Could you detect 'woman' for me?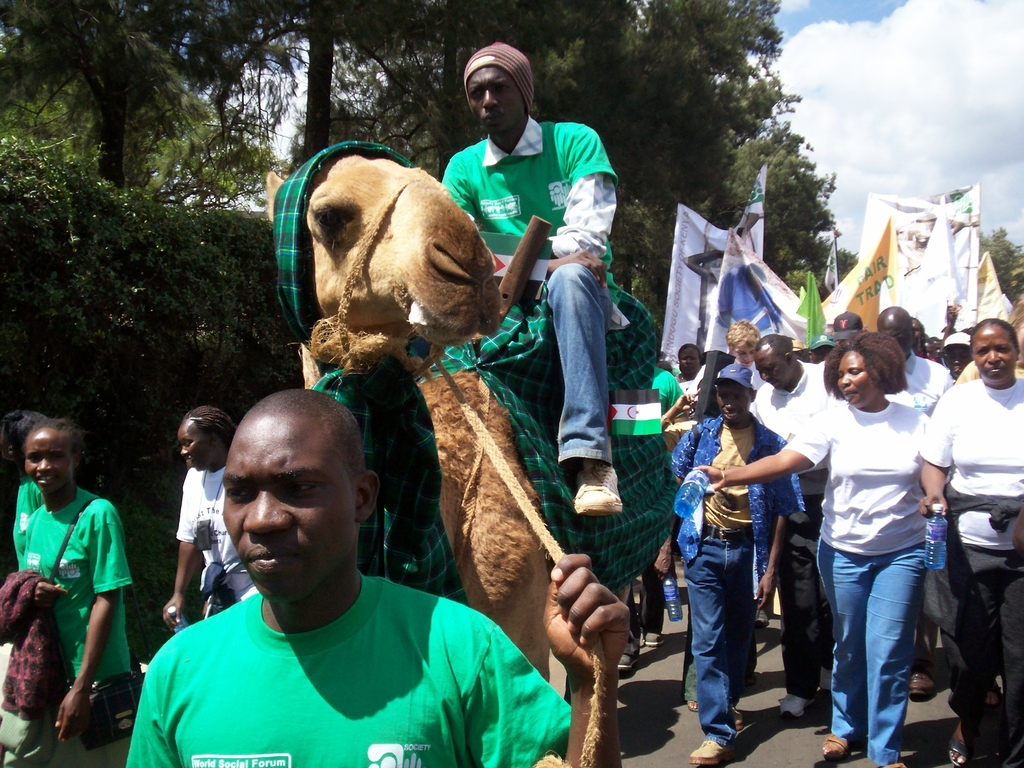
Detection result: <bbox>671, 345, 705, 382</bbox>.
